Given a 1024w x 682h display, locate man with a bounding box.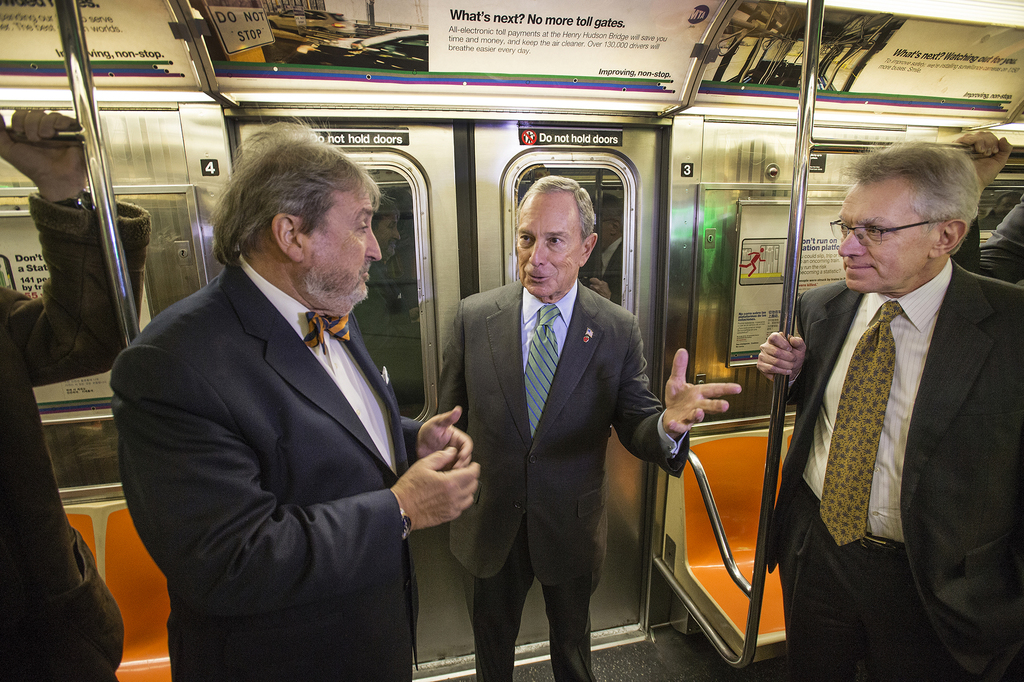
Located: x1=430, y1=169, x2=753, y2=681.
